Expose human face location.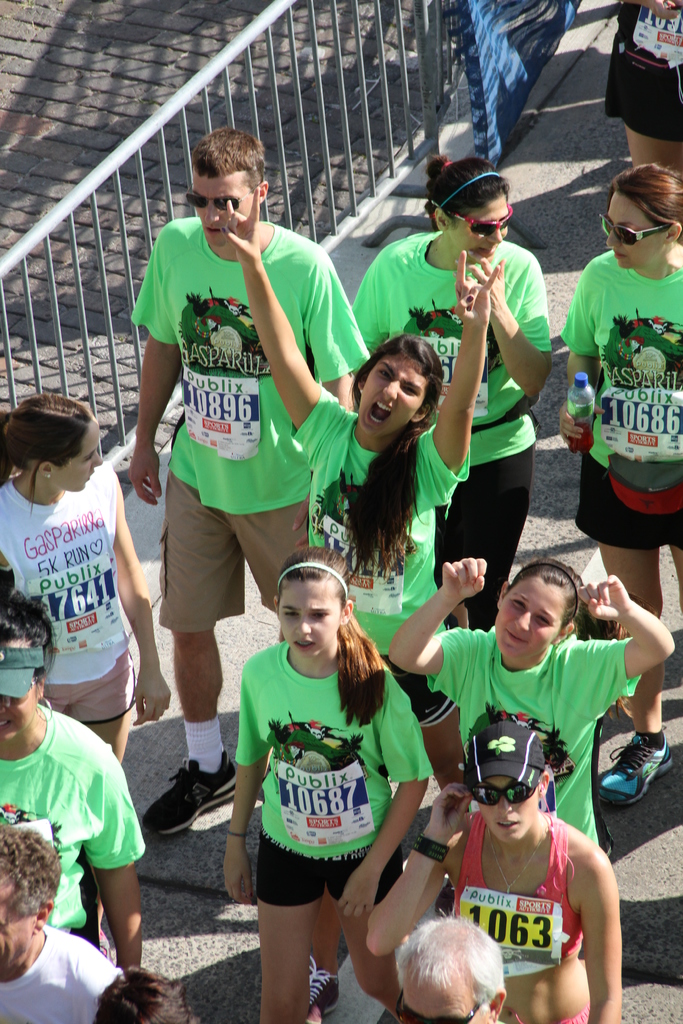
Exposed at x1=56 y1=424 x2=106 y2=490.
